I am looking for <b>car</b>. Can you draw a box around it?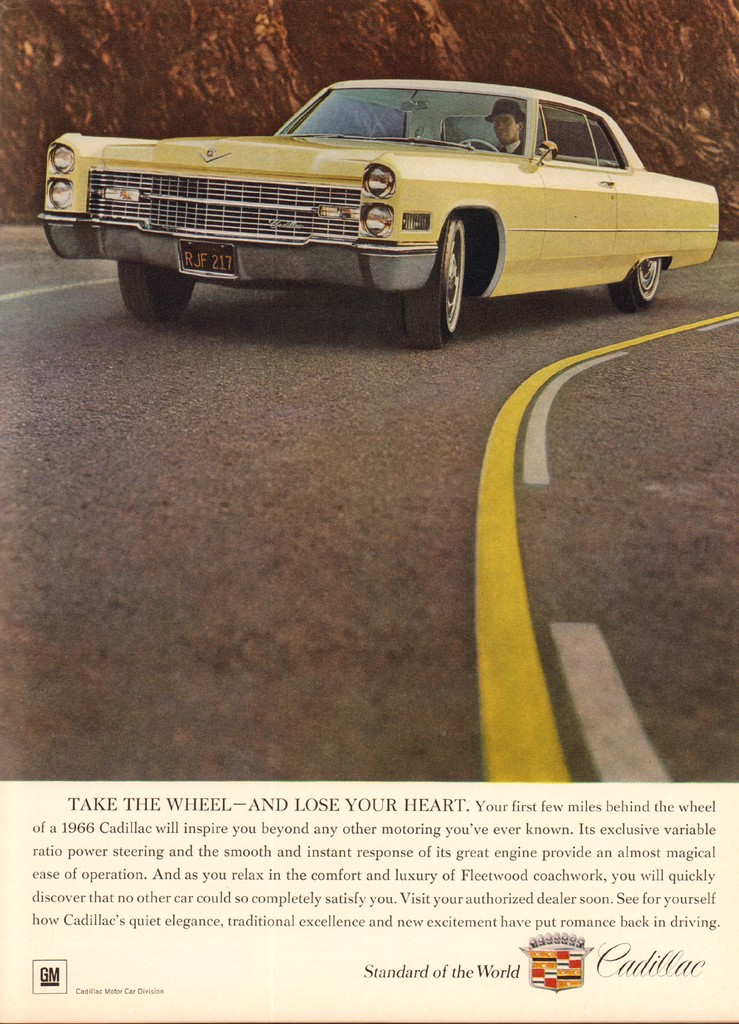
Sure, the bounding box is 36:73:715:336.
